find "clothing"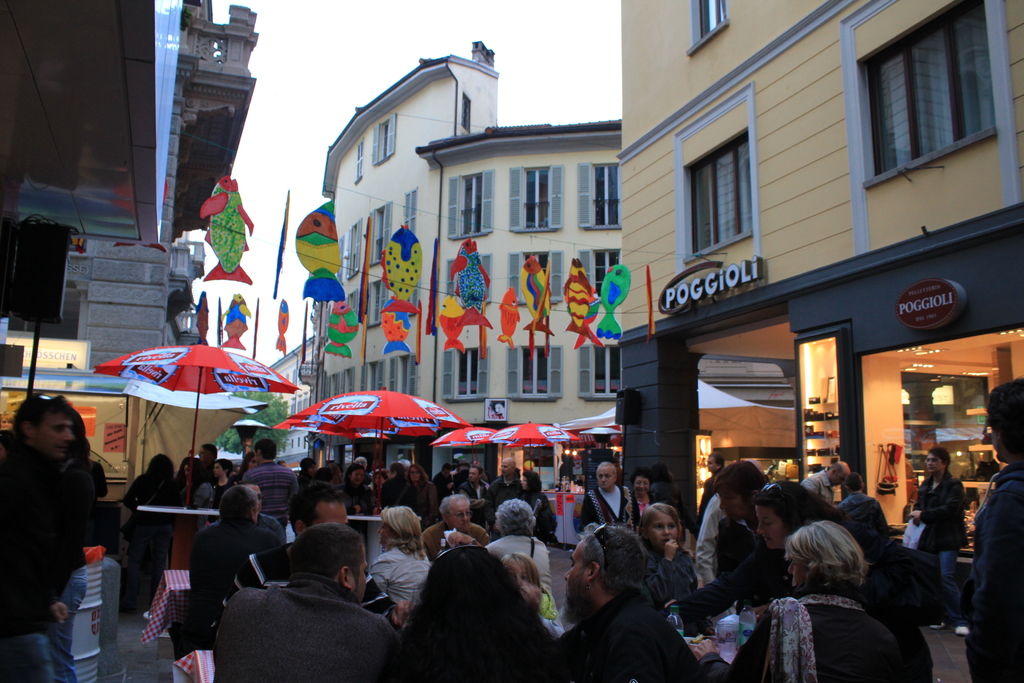
bbox(0, 423, 108, 682)
